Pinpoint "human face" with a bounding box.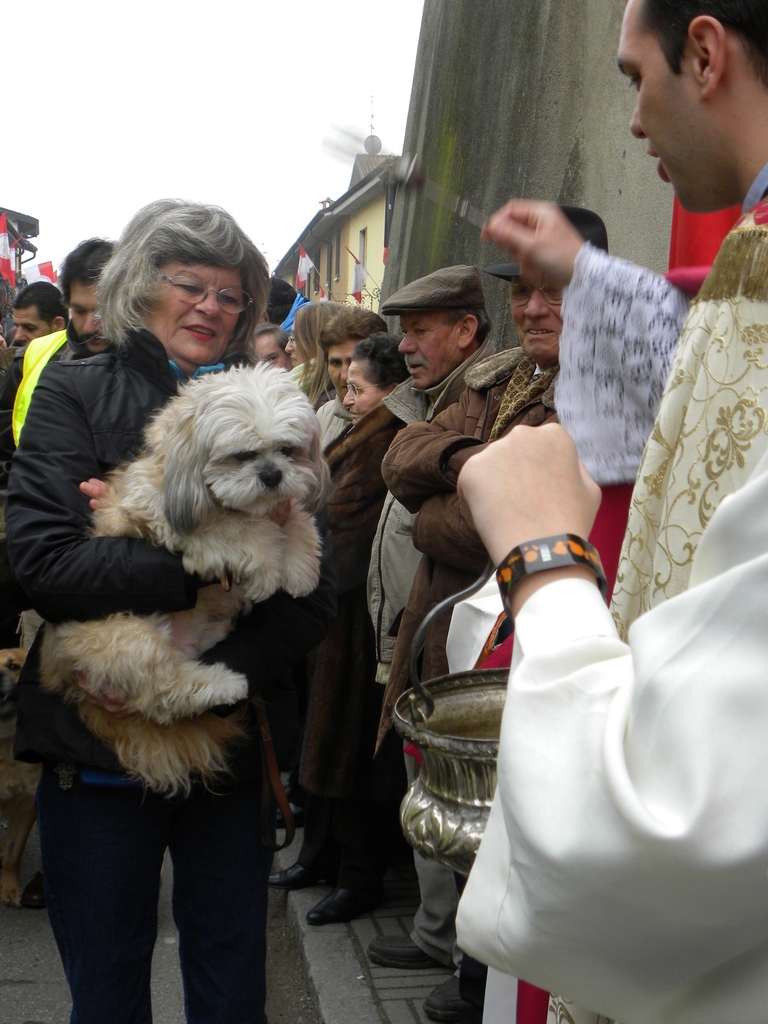
[x1=612, y1=6, x2=707, y2=211].
